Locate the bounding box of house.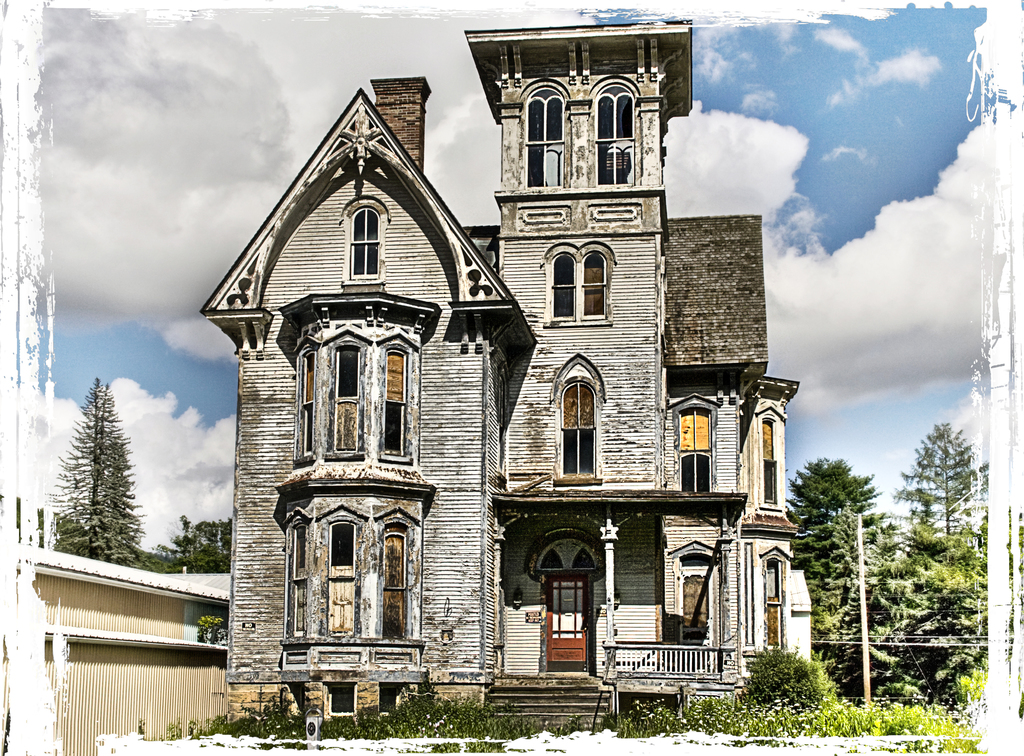
Bounding box: (left=228, top=0, right=798, bottom=730).
